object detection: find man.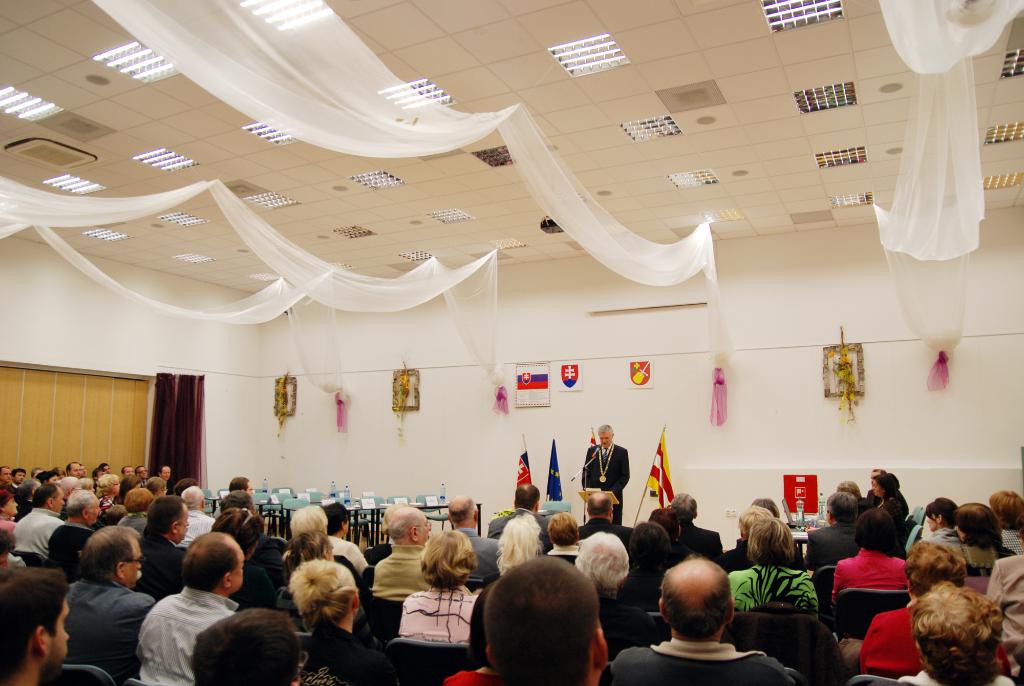
121,466,134,484.
